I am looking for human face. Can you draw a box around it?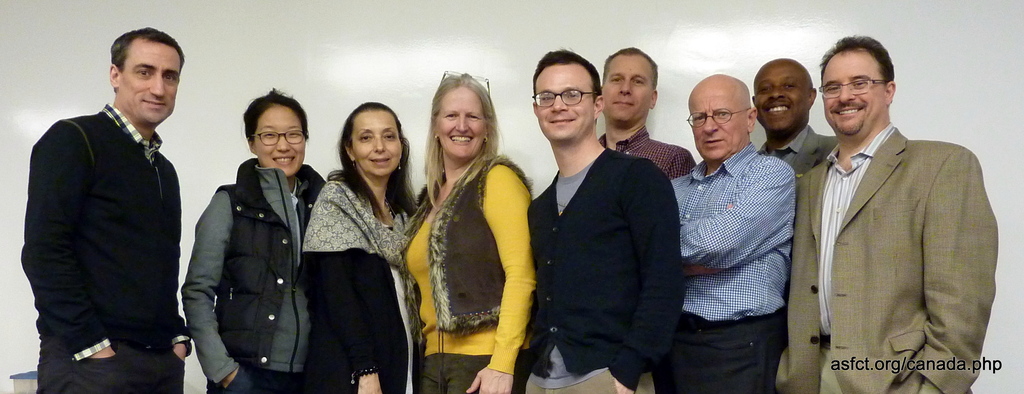
Sure, the bounding box is bbox=[756, 56, 800, 141].
